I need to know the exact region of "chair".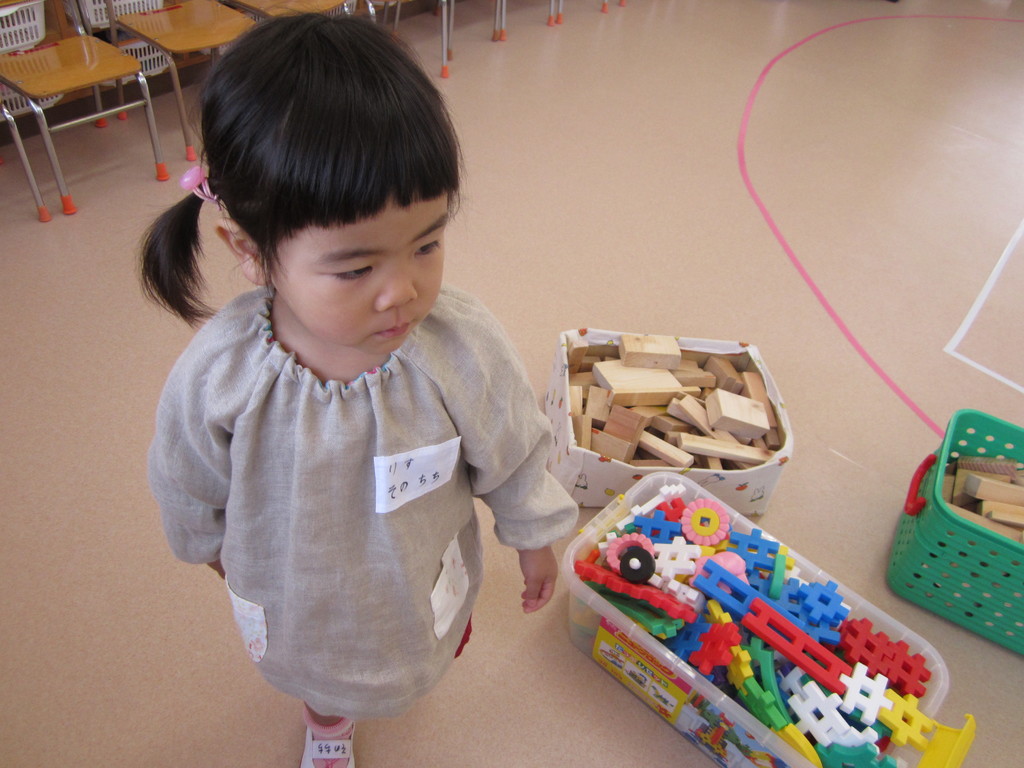
Region: BBox(550, 0, 609, 27).
